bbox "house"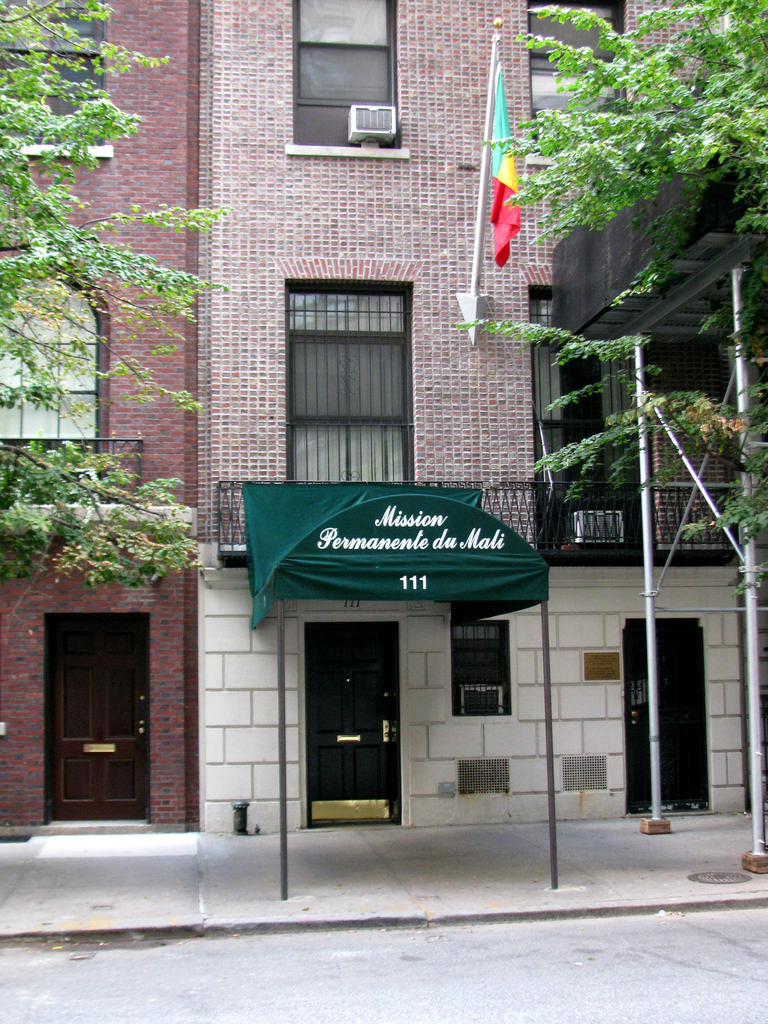
18/28/728/873
